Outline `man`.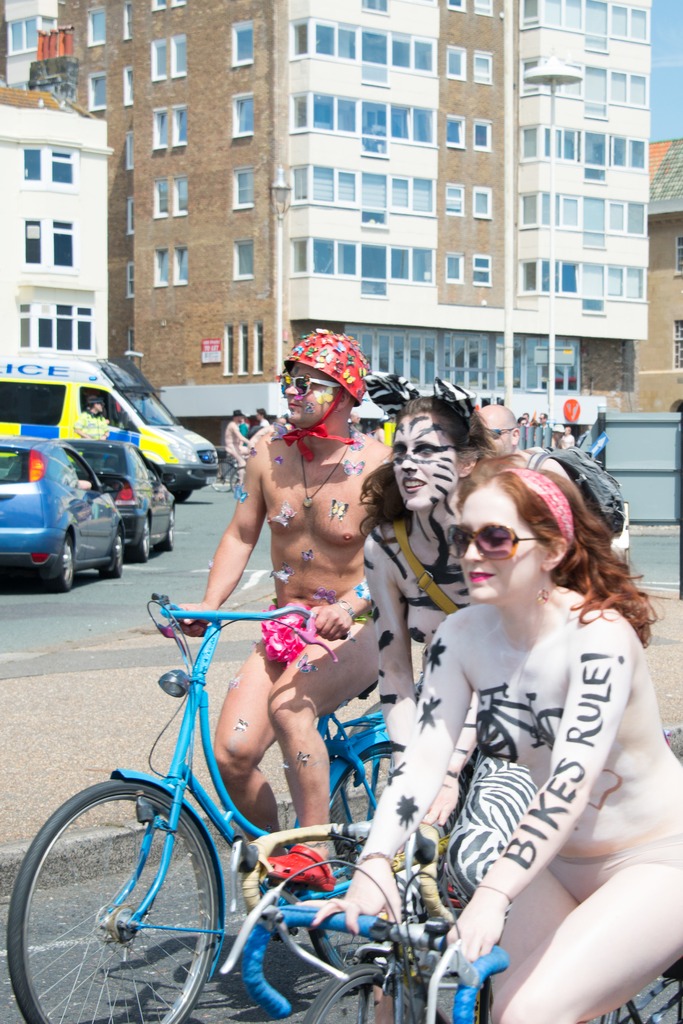
Outline: (x1=253, y1=408, x2=269, y2=433).
